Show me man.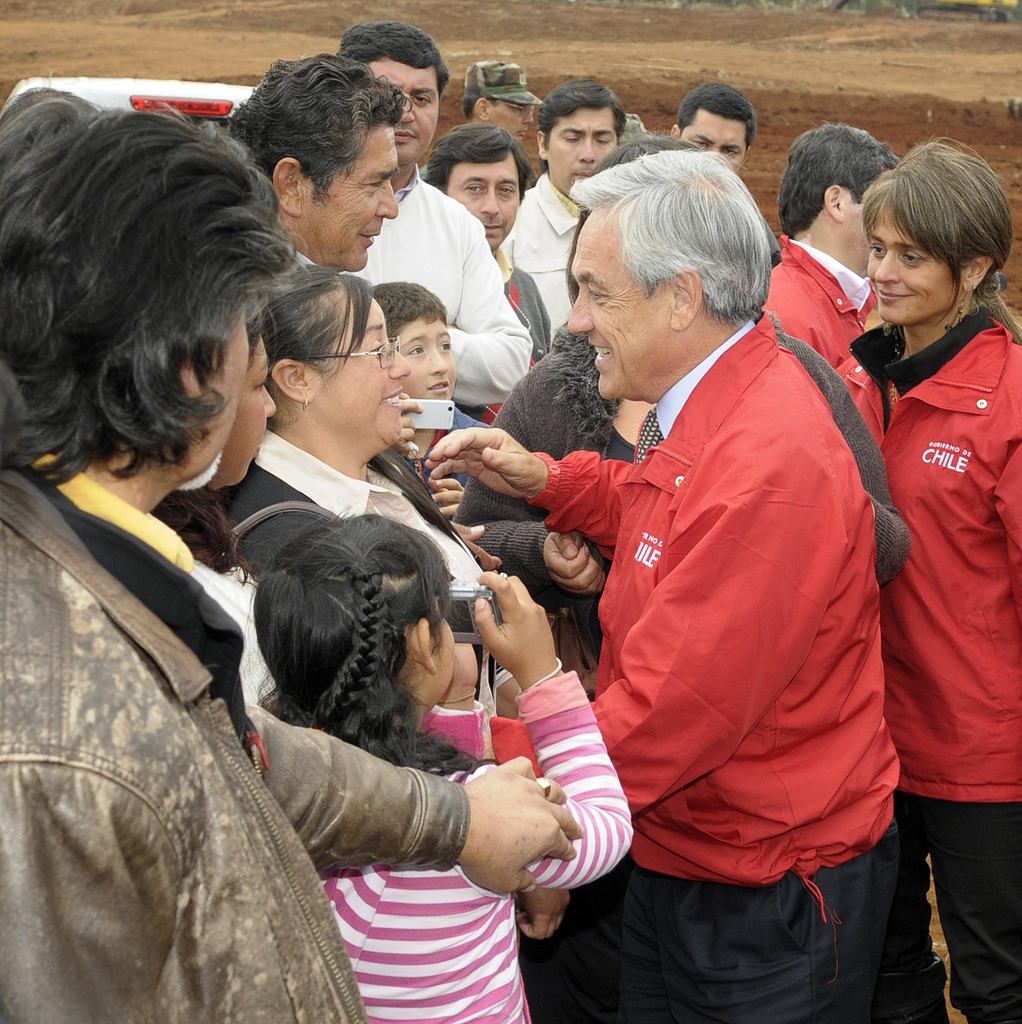
man is here: l=229, t=52, r=396, b=271.
